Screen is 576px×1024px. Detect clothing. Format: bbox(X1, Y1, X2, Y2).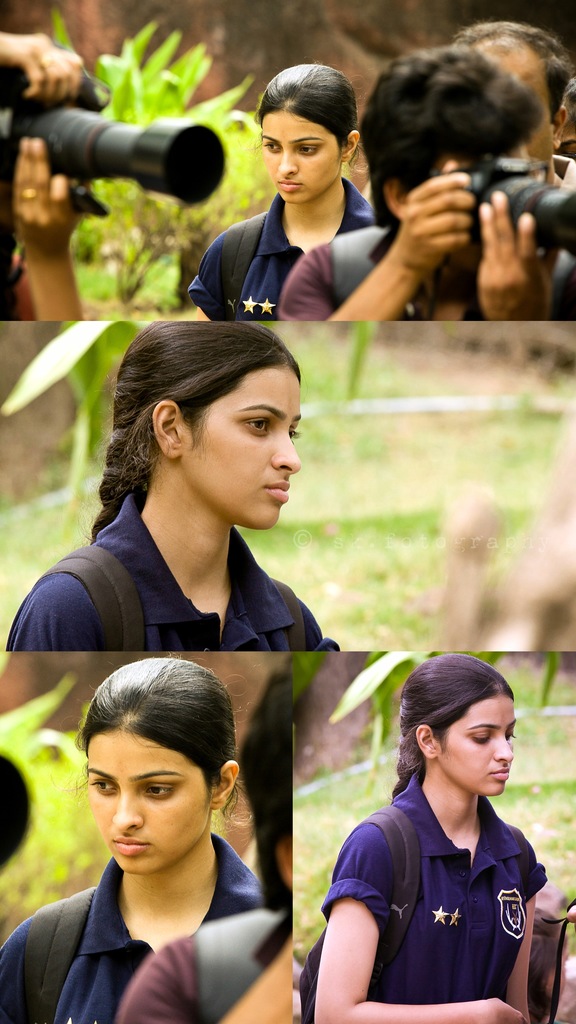
bbox(0, 833, 262, 1023).
